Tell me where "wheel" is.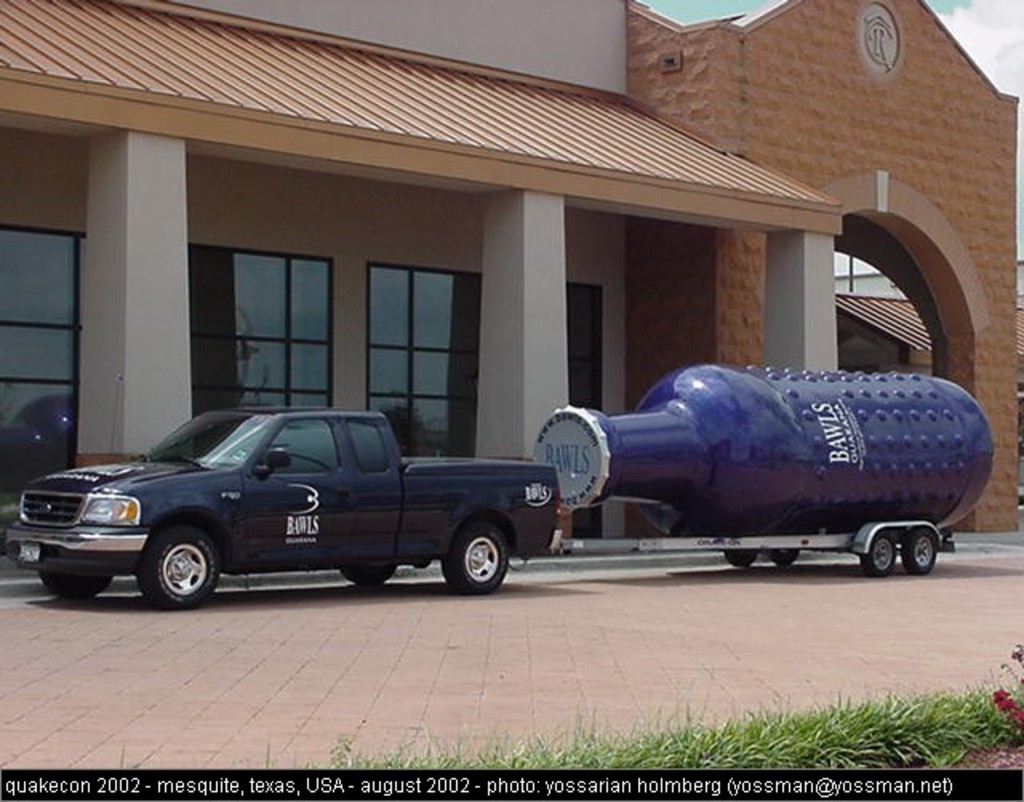
"wheel" is at [770, 549, 802, 570].
